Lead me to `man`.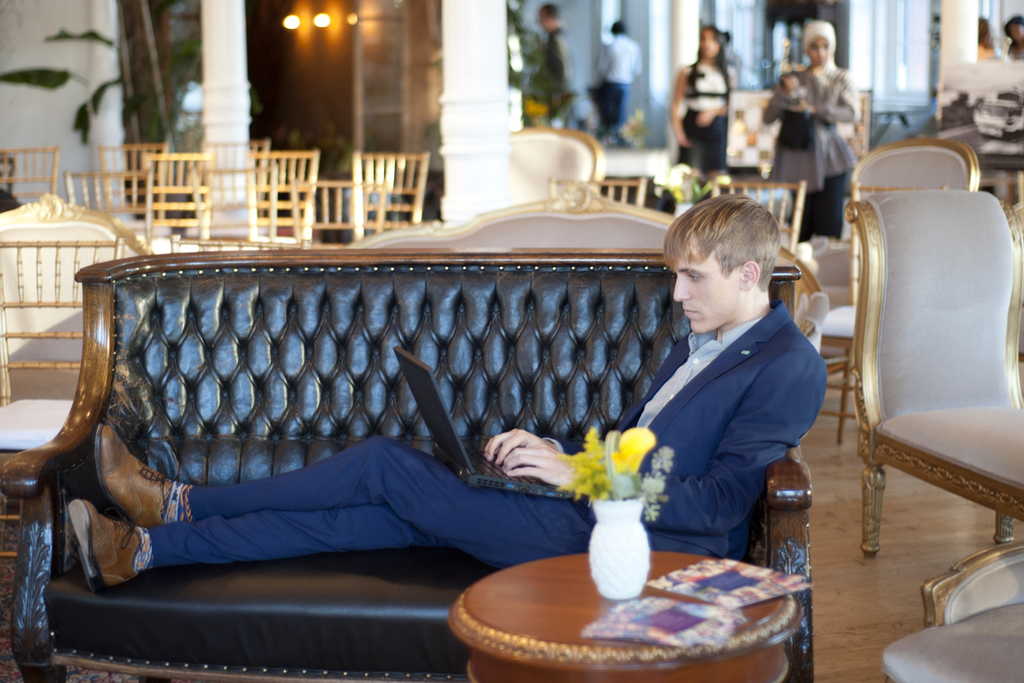
Lead to {"left": 64, "top": 188, "right": 832, "bottom": 600}.
